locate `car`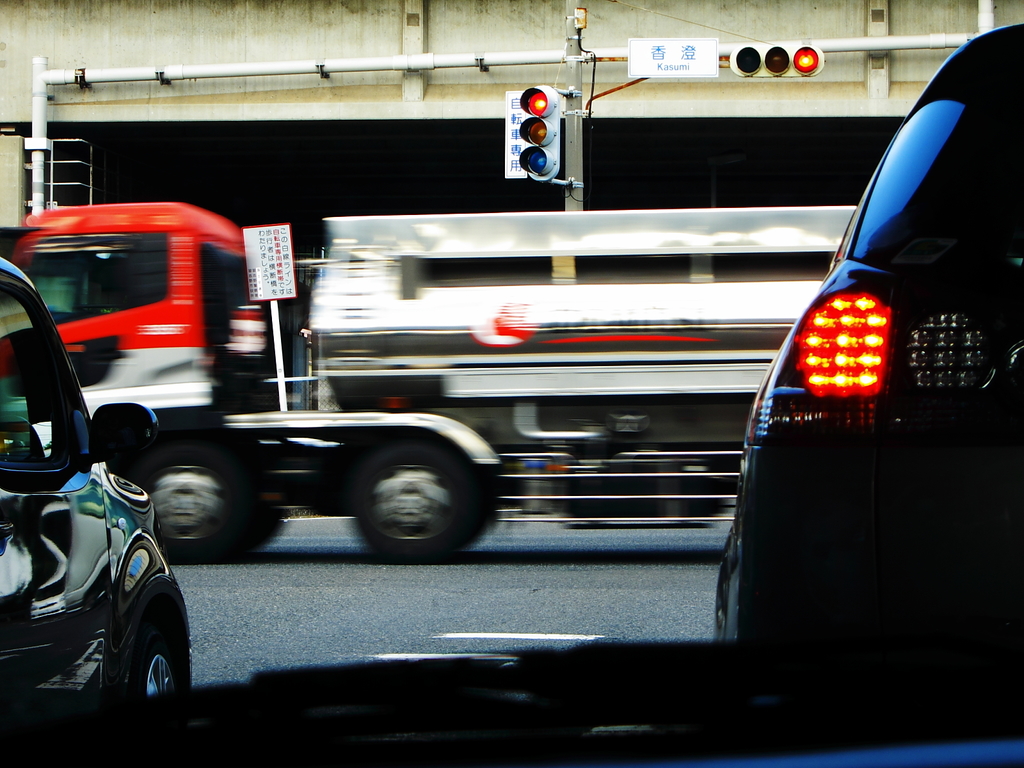
<bbox>16, 138, 985, 650</bbox>
